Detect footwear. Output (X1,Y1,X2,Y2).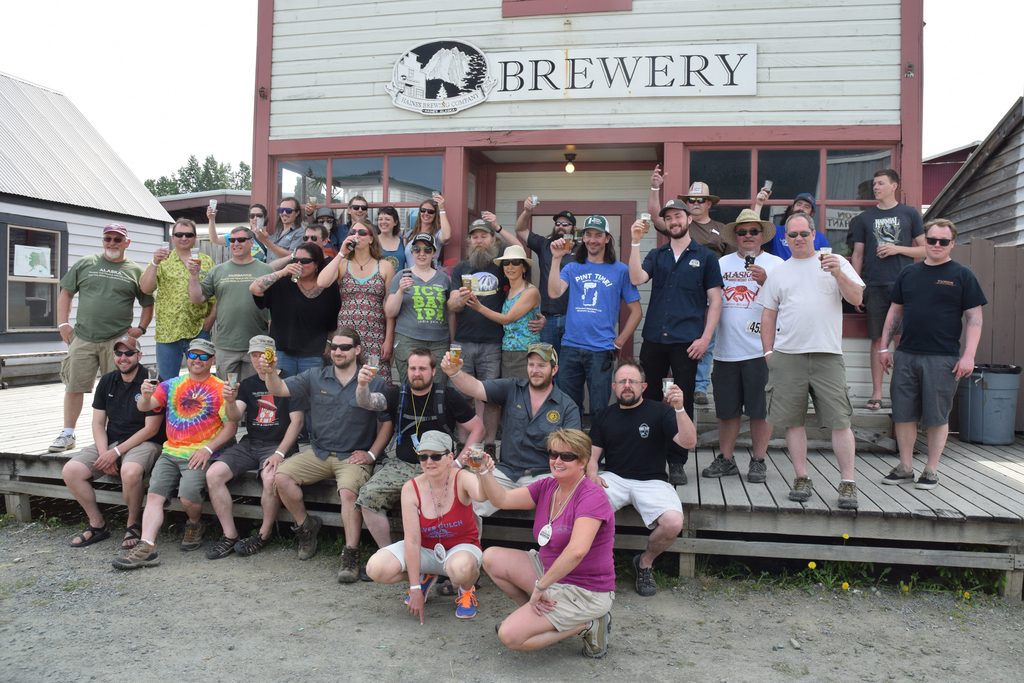
(668,449,694,481).
